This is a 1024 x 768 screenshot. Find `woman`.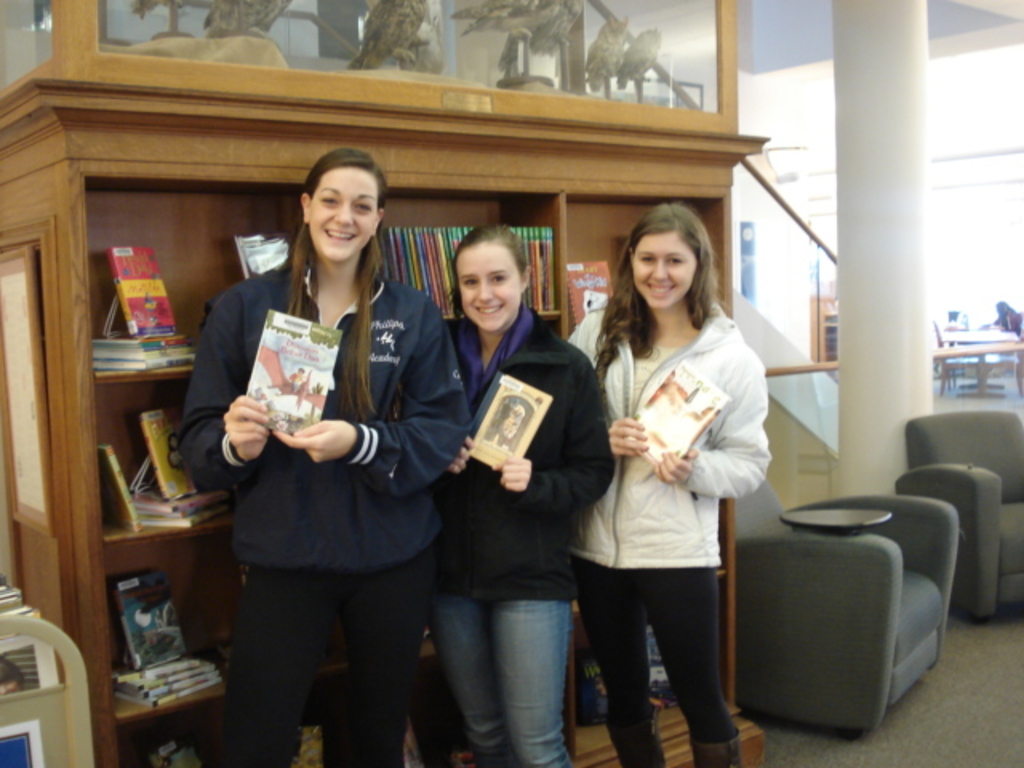
Bounding box: (429,224,627,766).
